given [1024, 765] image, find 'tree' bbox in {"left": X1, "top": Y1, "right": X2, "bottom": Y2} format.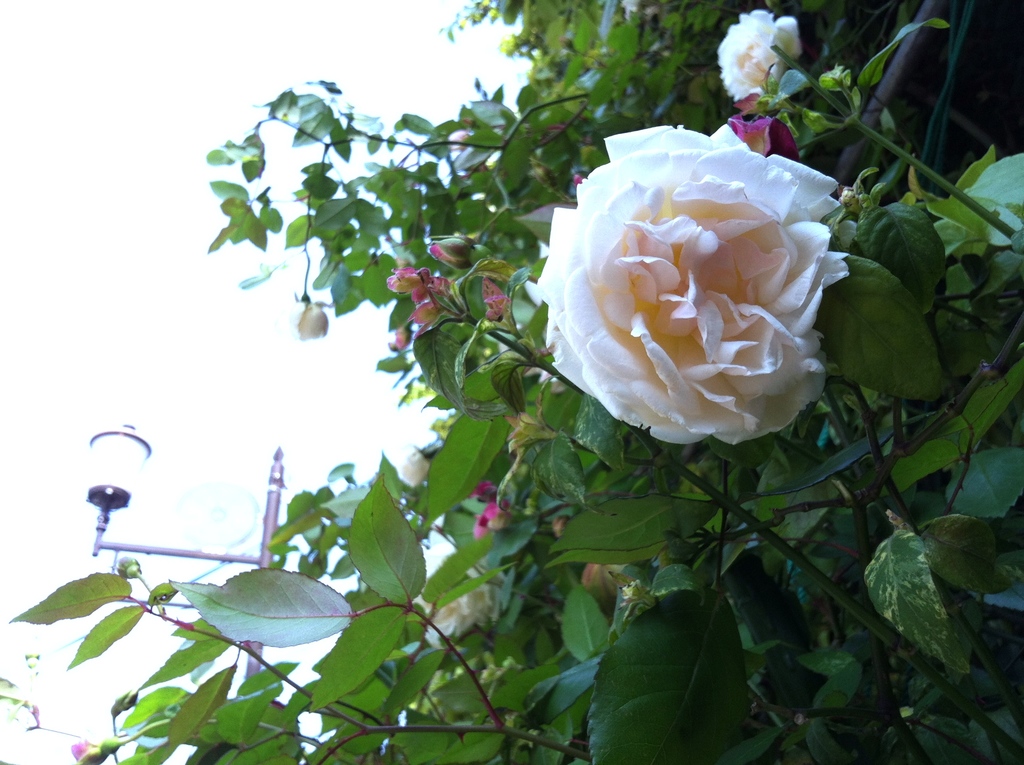
{"left": 6, "top": 0, "right": 1023, "bottom": 764}.
